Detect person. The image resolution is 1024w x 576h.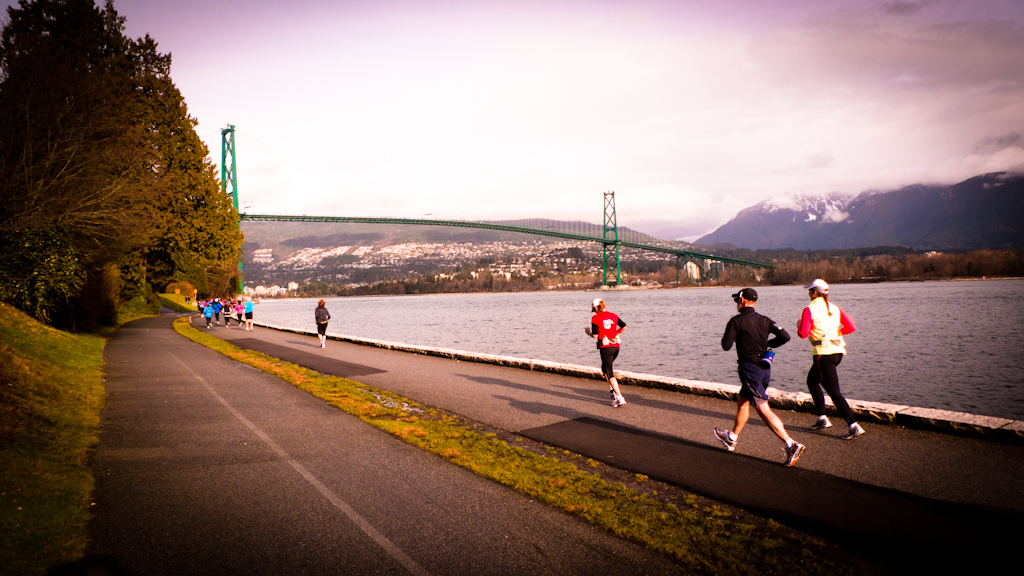
region(577, 295, 630, 412).
